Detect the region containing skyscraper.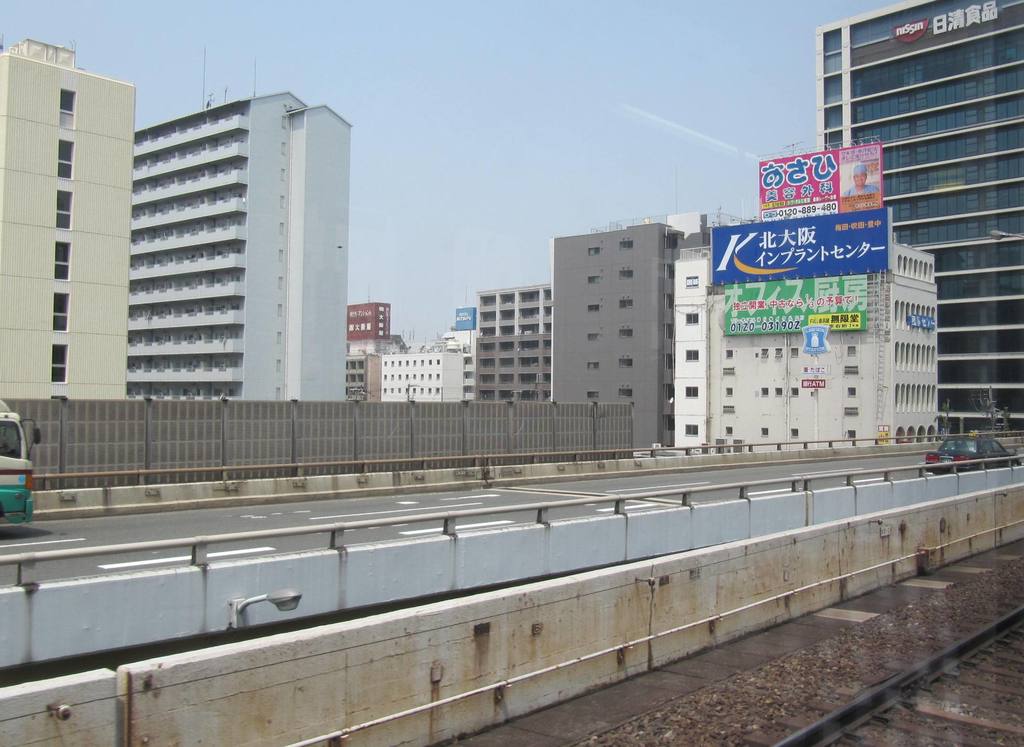
BBox(0, 31, 125, 404).
